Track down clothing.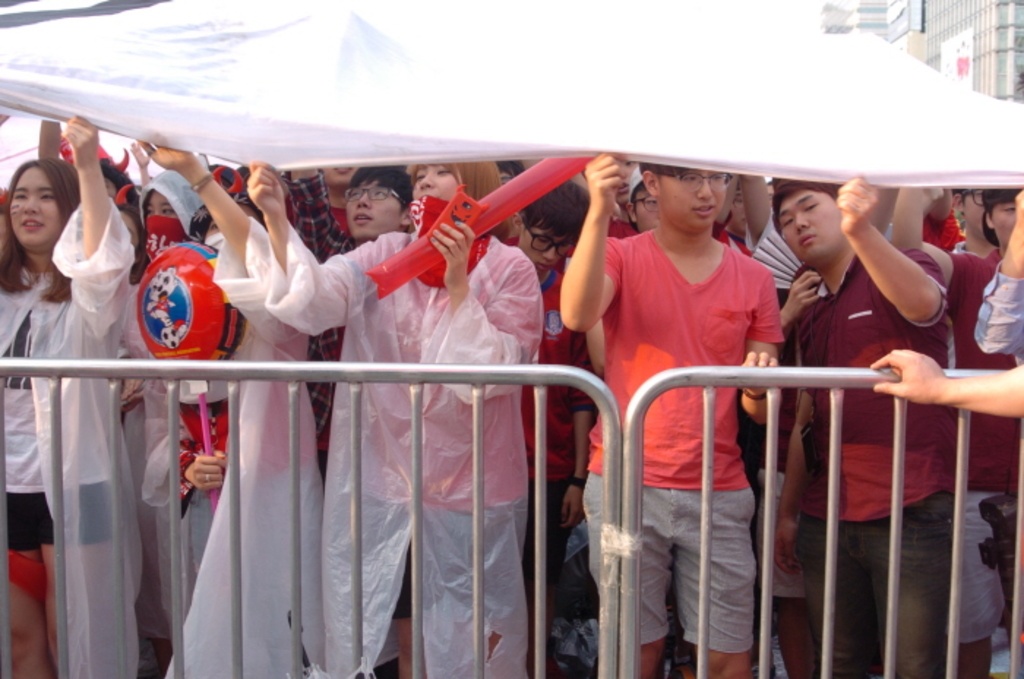
Tracked to Rect(949, 243, 1023, 648).
